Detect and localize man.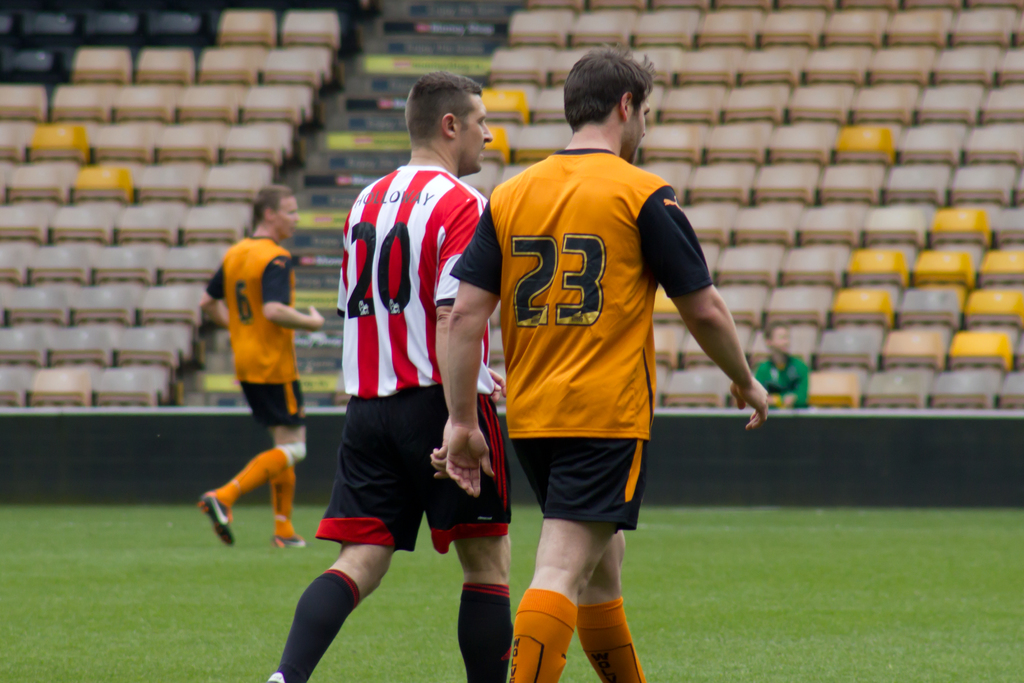
Localized at box=[257, 67, 501, 682].
